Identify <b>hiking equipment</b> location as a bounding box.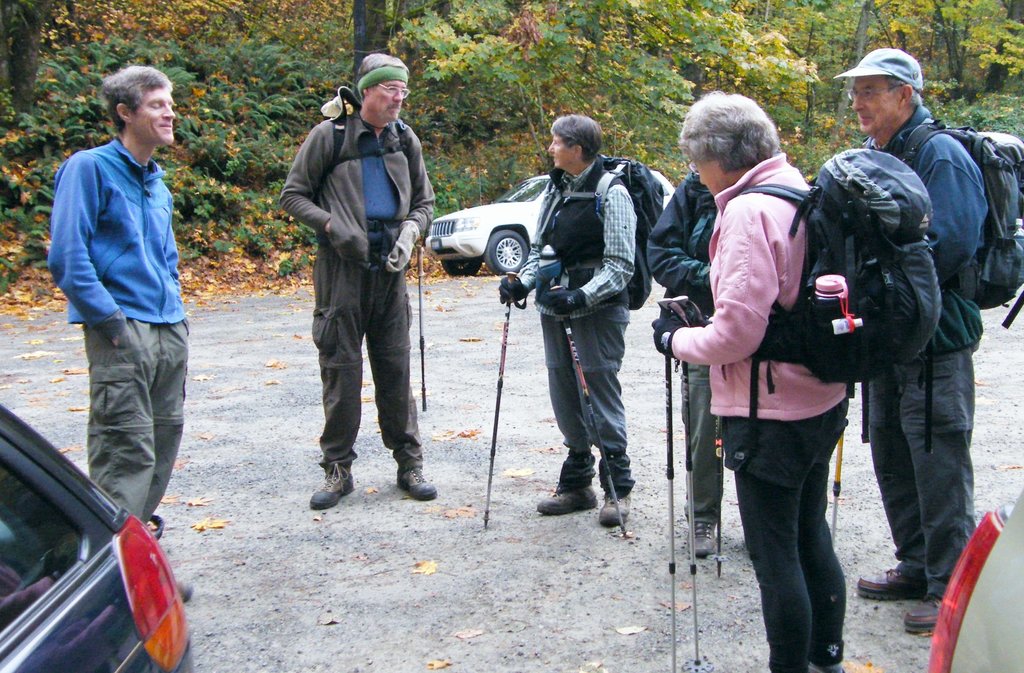
region(893, 122, 1023, 325).
